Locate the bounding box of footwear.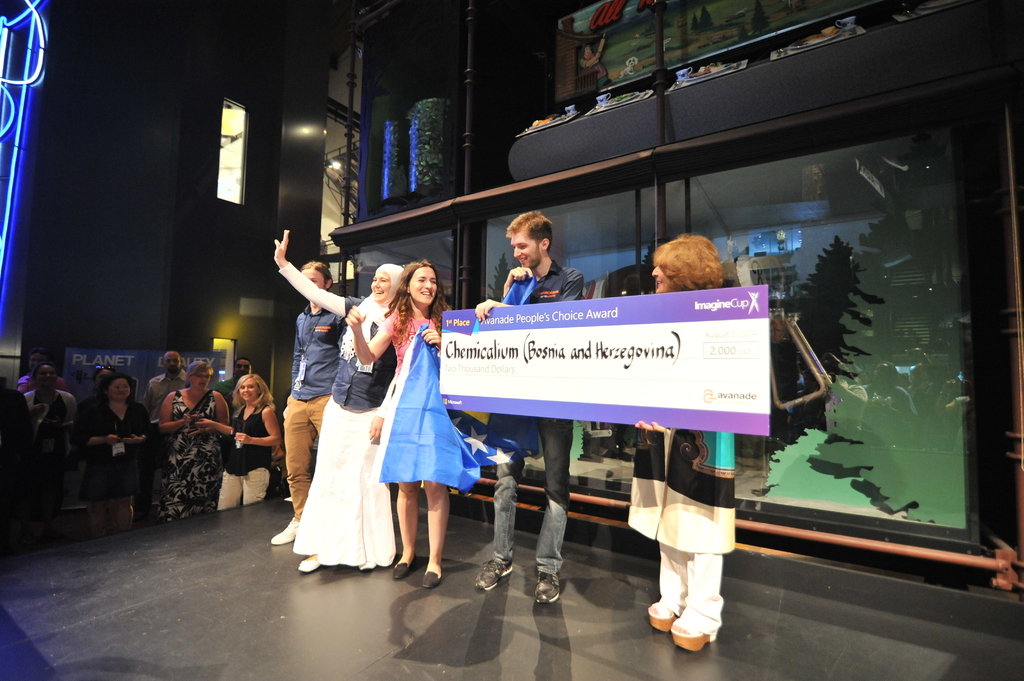
Bounding box: region(669, 618, 717, 651).
